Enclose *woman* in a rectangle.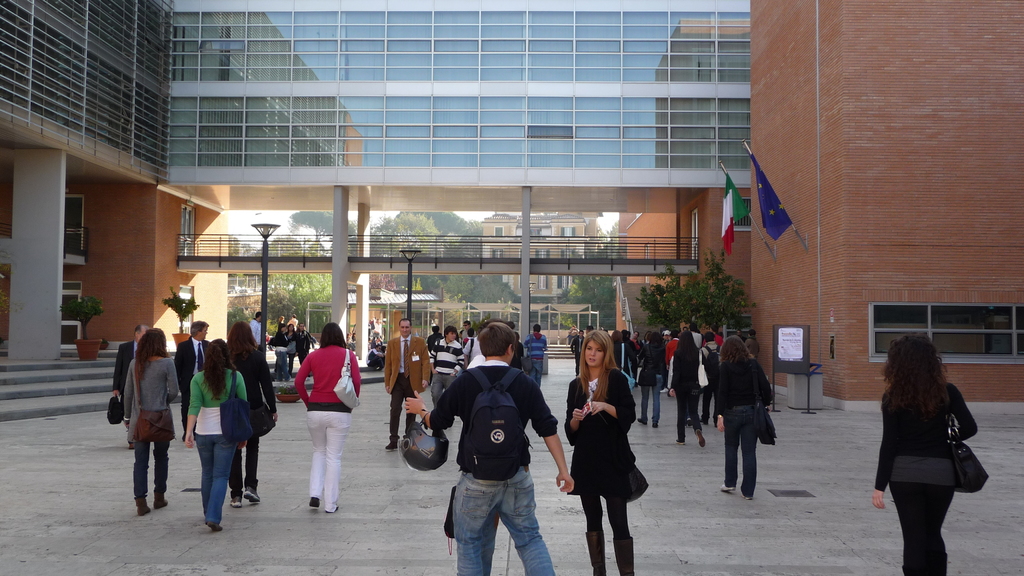
[left=634, top=327, right=668, bottom=431].
